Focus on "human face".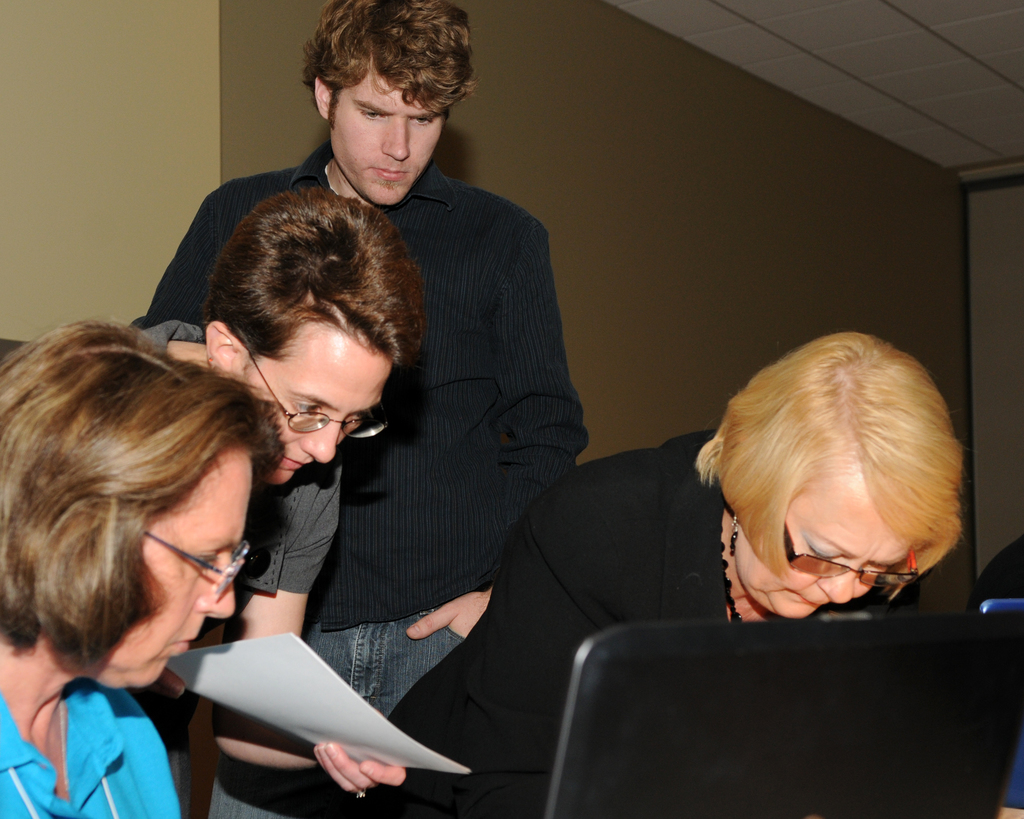
Focused at l=140, t=451, r=253, b=694.
